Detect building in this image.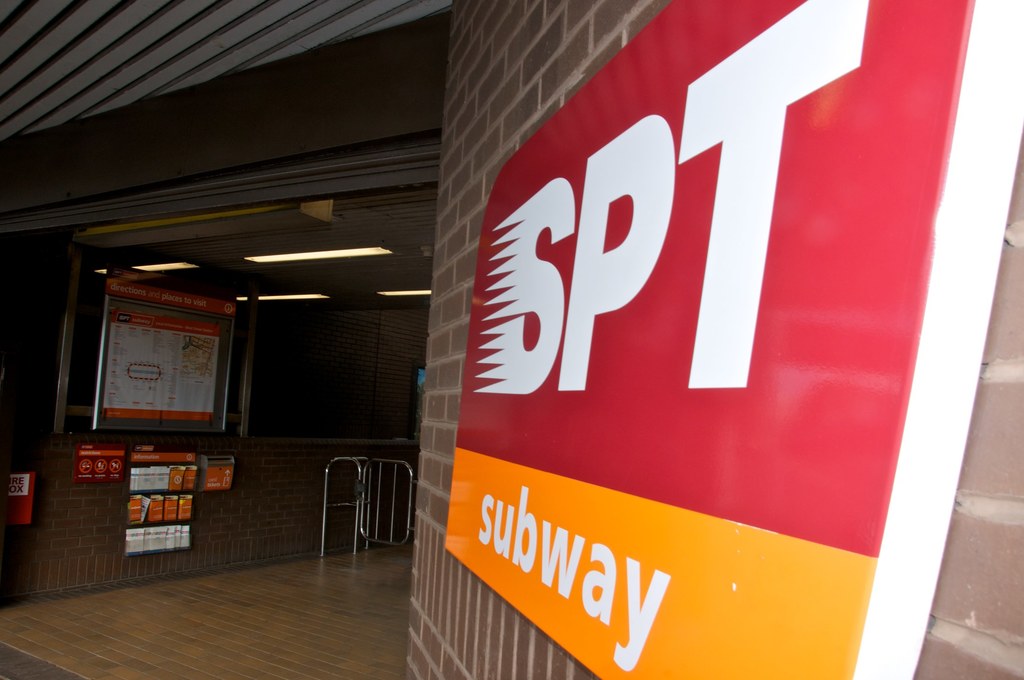
Detection: box=[0, 0, 1023, 679].
